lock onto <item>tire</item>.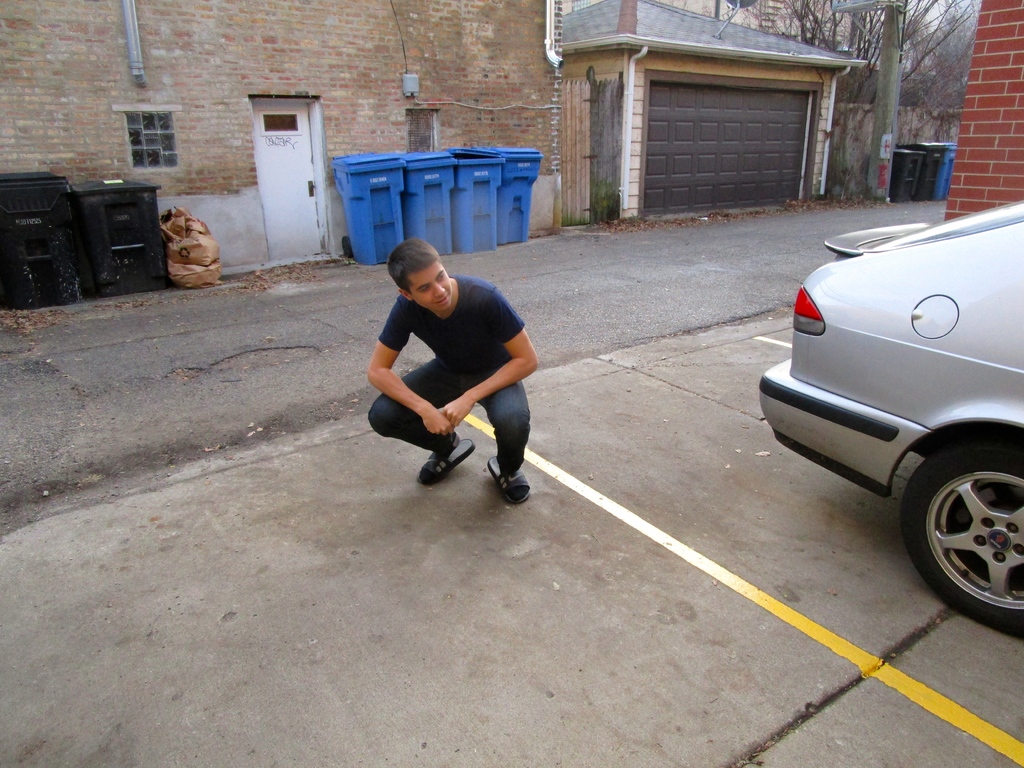
Locked: [900, 419, 1023, 622].
